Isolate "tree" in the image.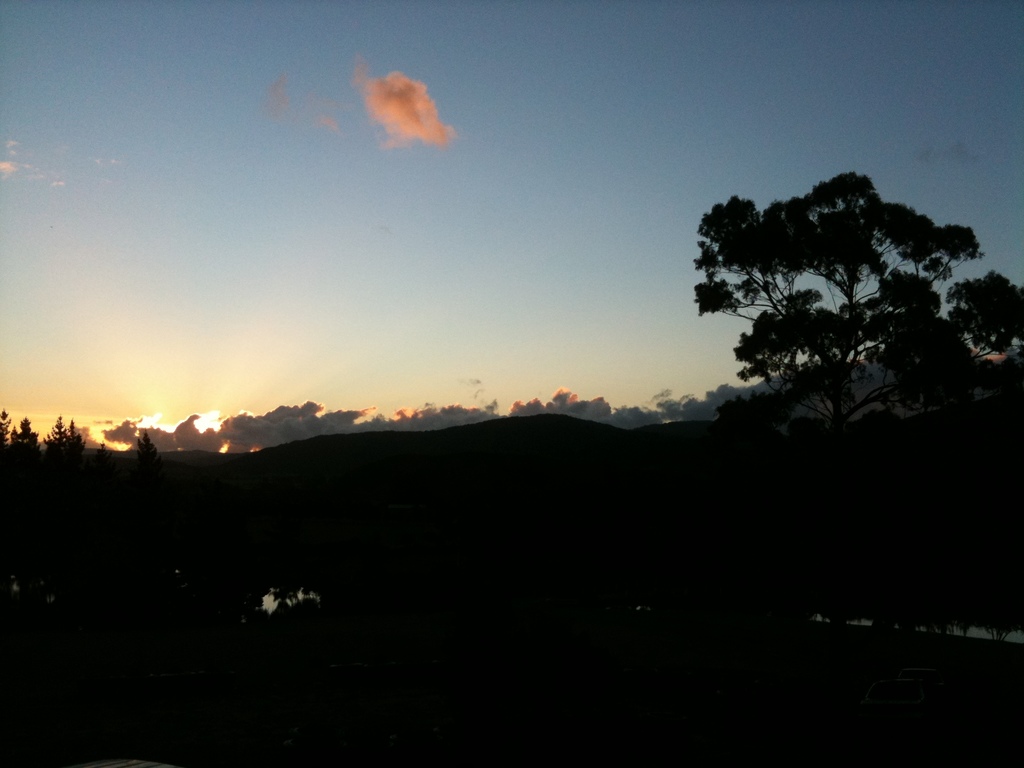
Isolated region: select_region(9, 413, 45, 474).
